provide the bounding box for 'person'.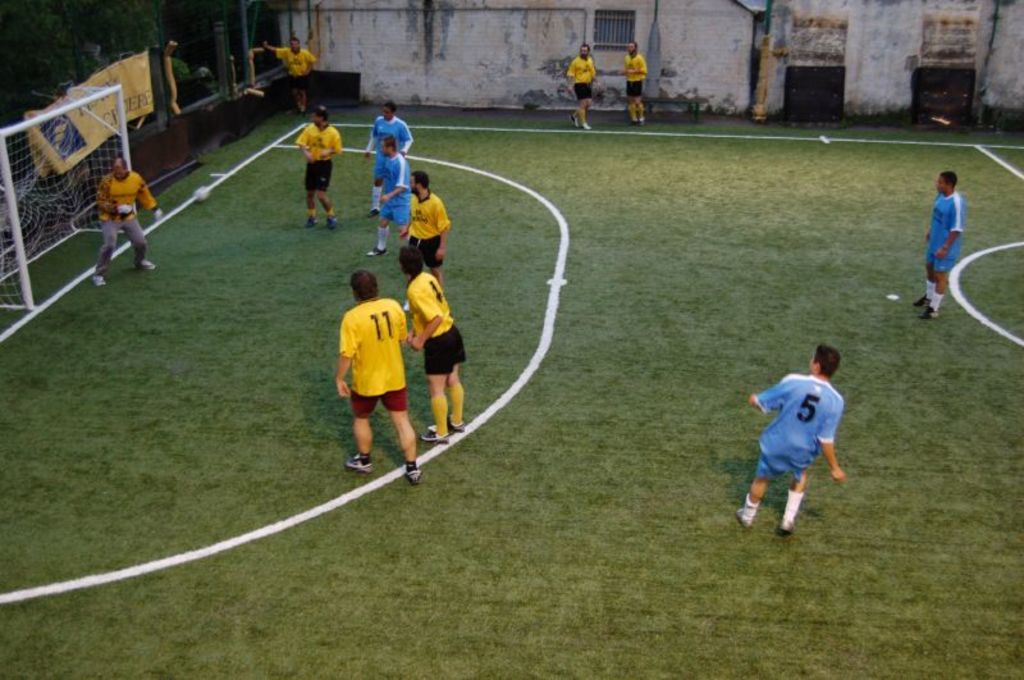
box(562, 47, 599, 129).
